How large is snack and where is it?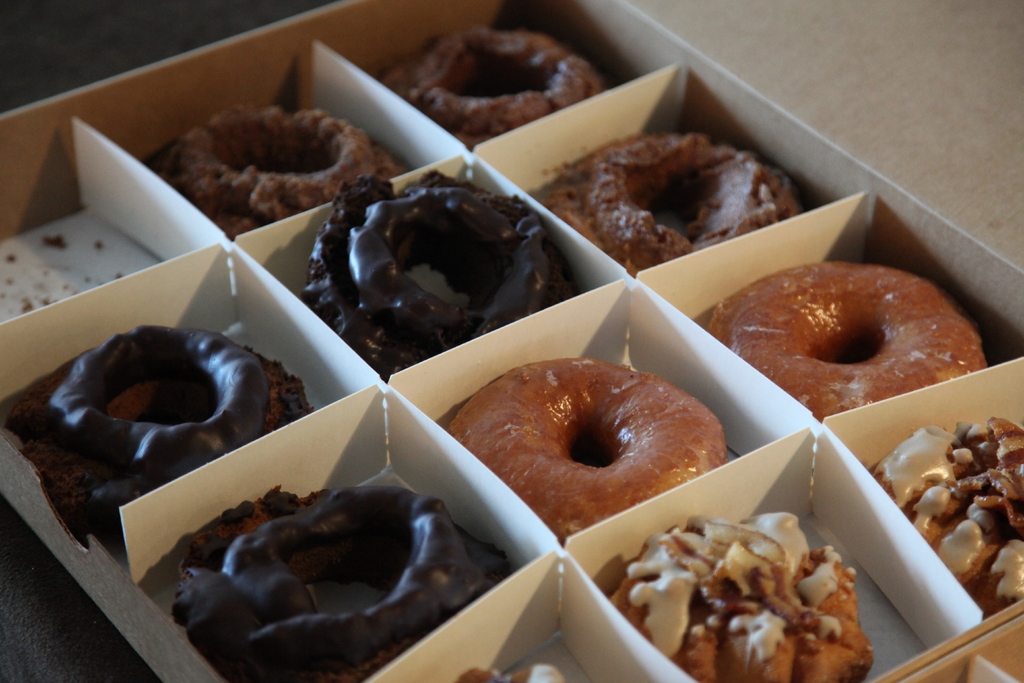
Bounding box: 447:354:726:546.
